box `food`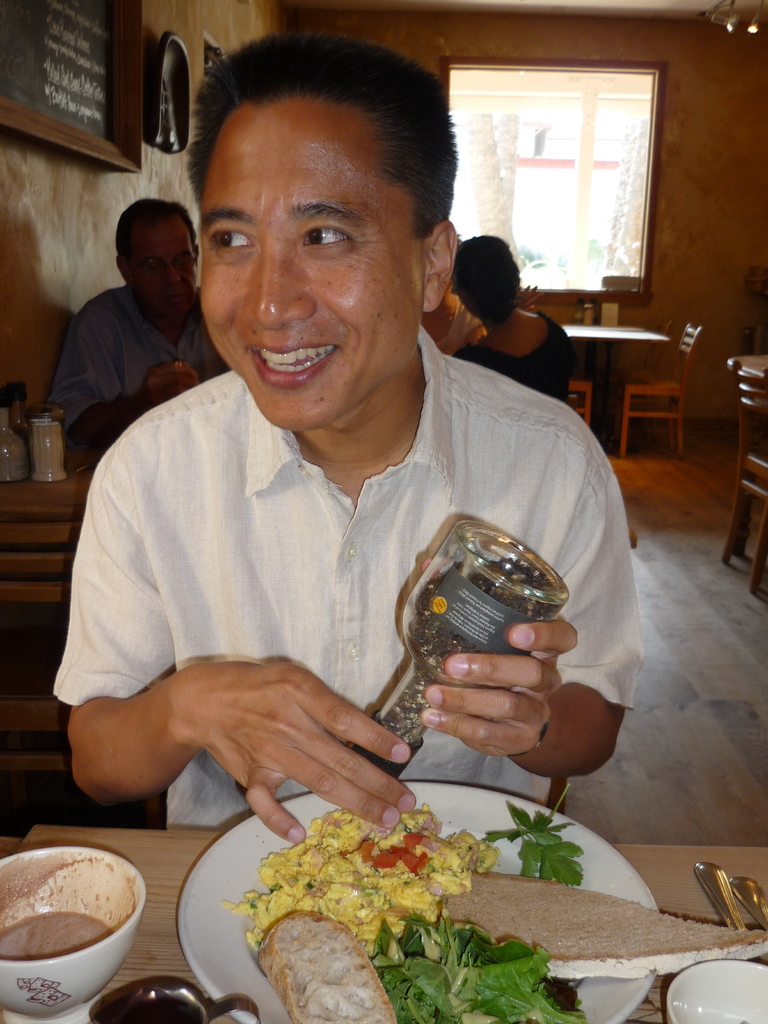
bbox(213, 797, 598, 1023)
